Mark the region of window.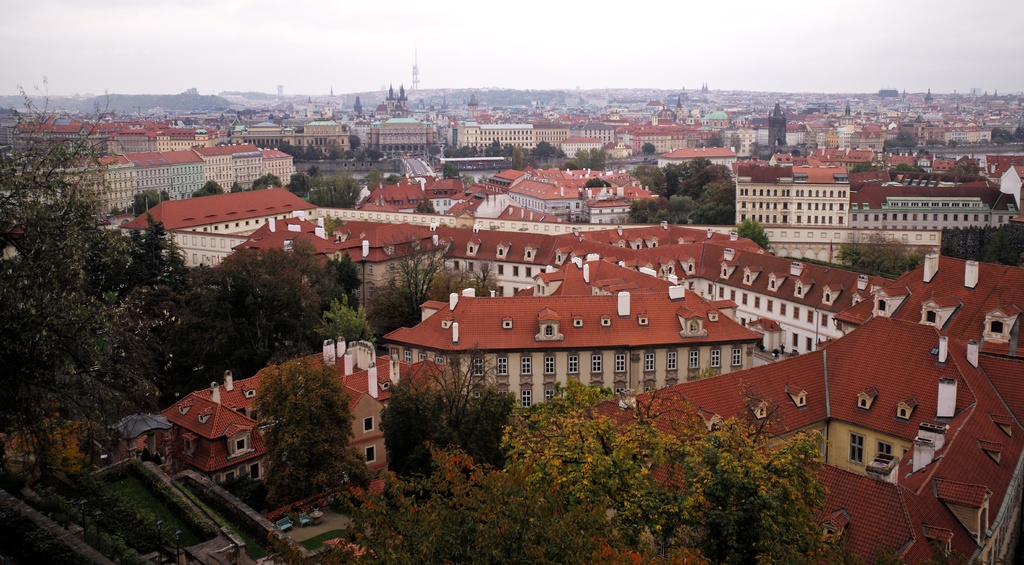
Region: pyautogui.locateOnScreen(220, 460, 267, 491).
